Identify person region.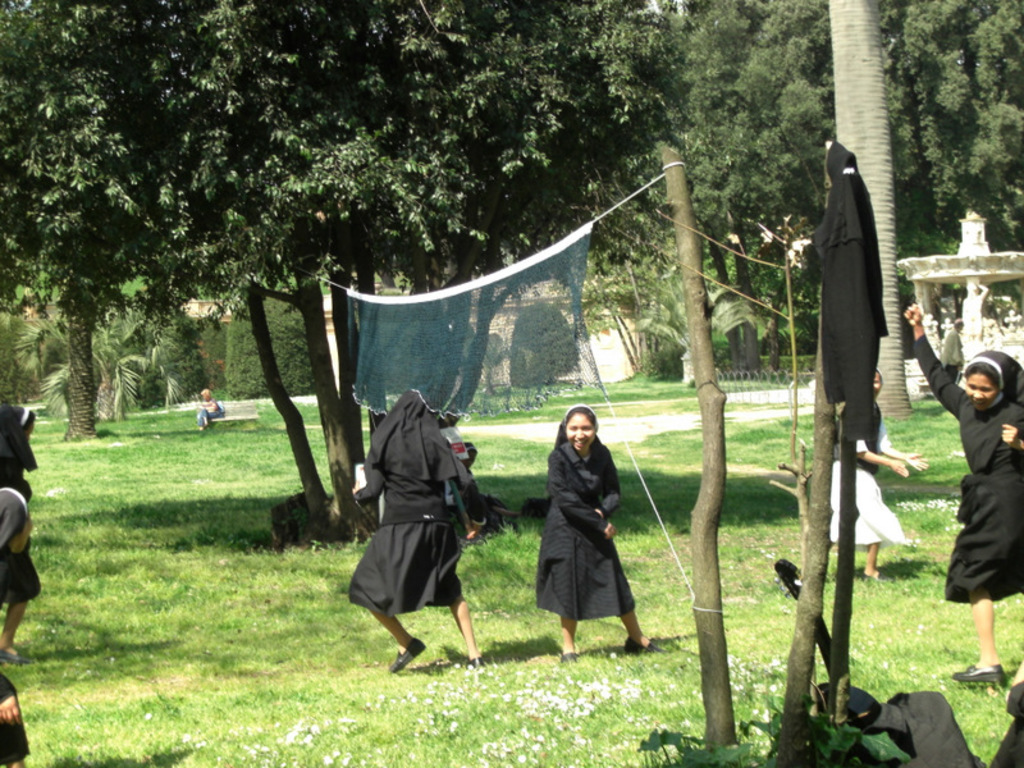
Region: left=342, top=385, right=489, bottom=672.
